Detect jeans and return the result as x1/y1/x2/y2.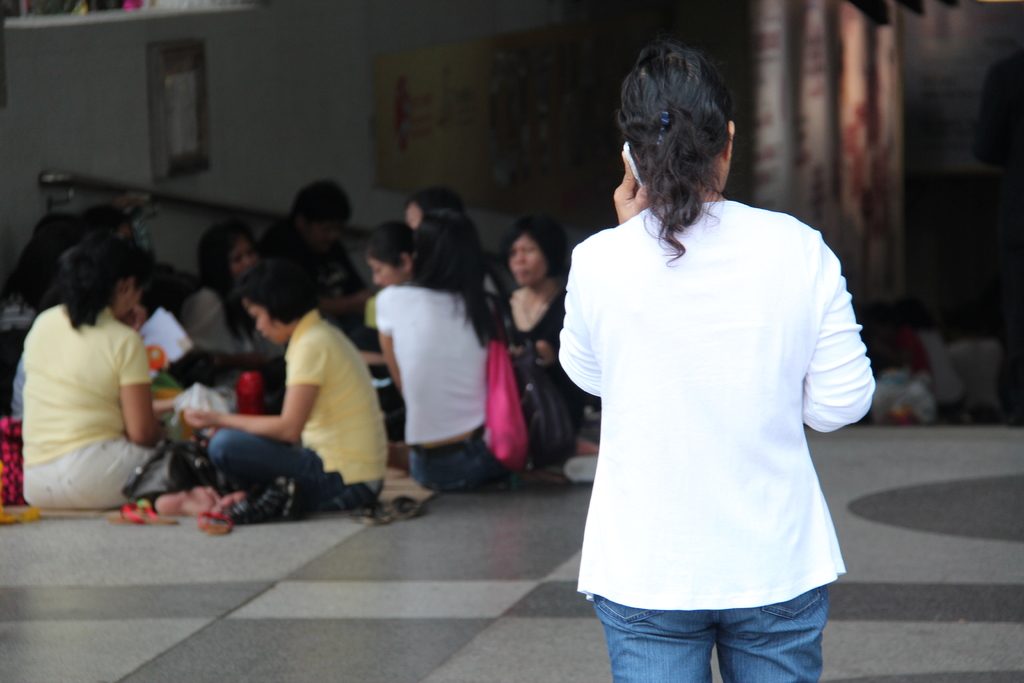
413/431/513/493.
